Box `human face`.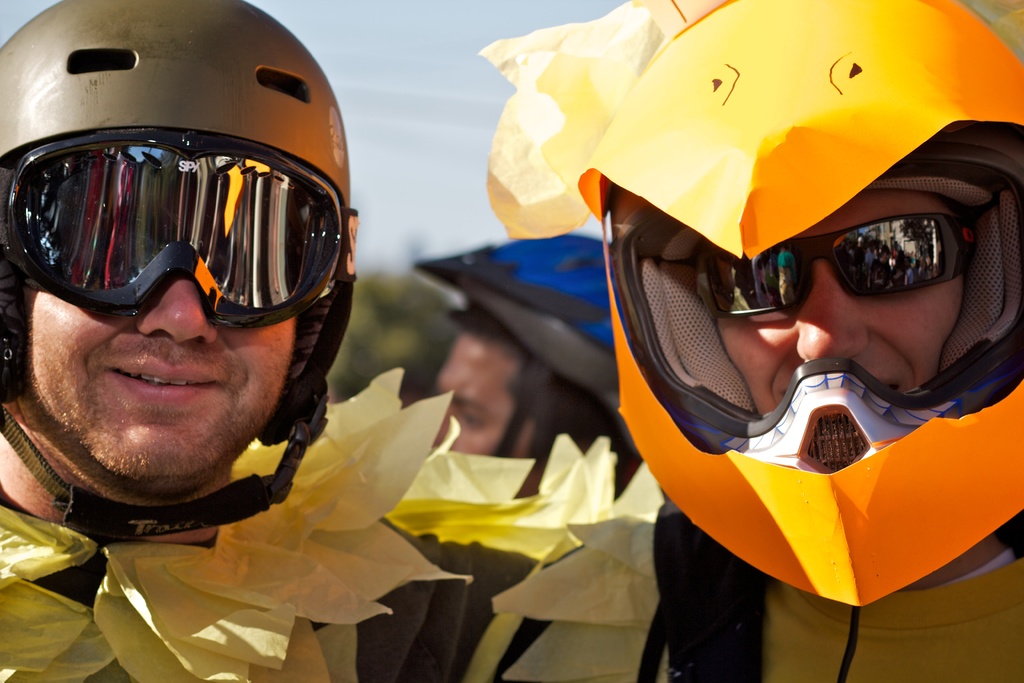
region(15, 274, 291, 479).
